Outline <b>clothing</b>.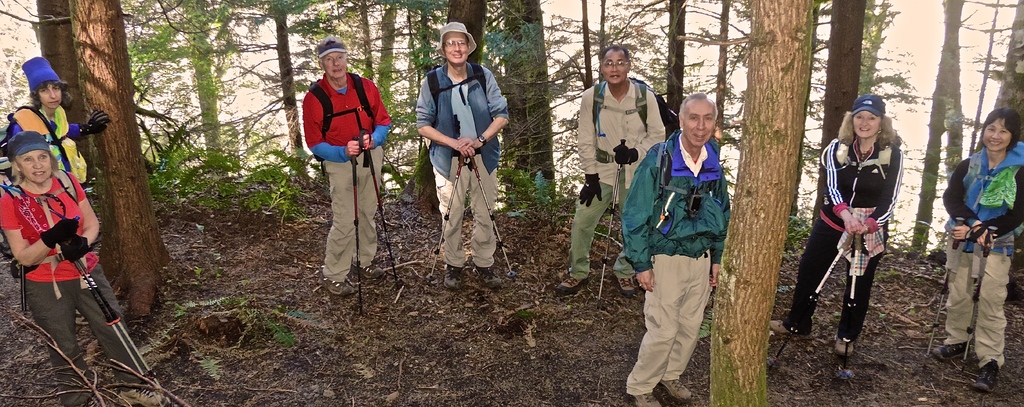
Outline: crop(570, 81, 659, 278).
